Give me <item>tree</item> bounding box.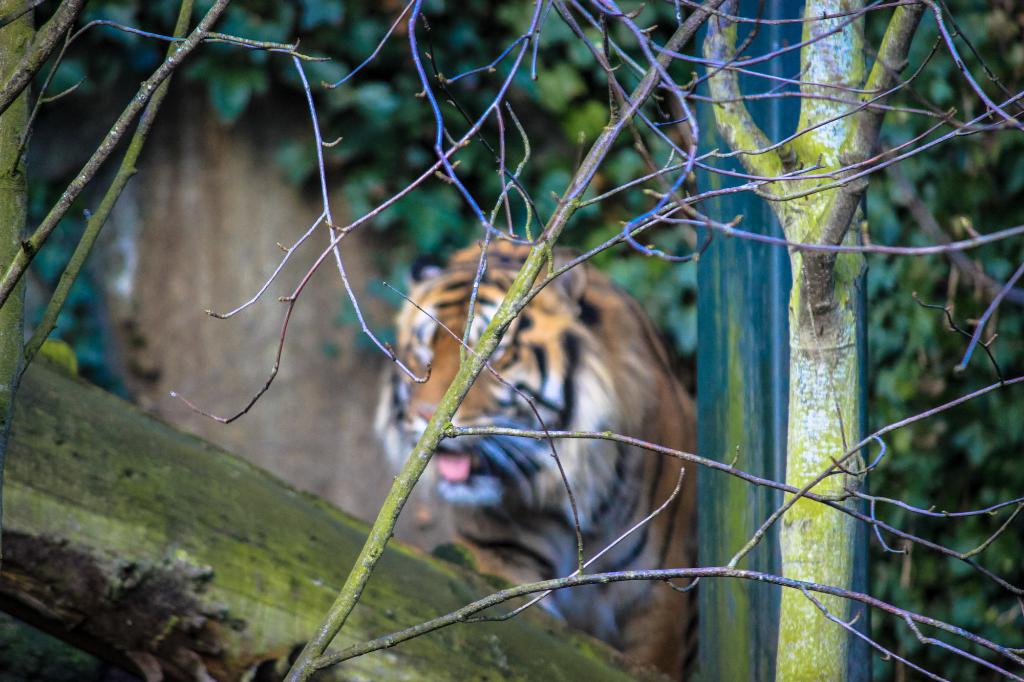
[x1=0, y1=12, x2=977, y2=662].
